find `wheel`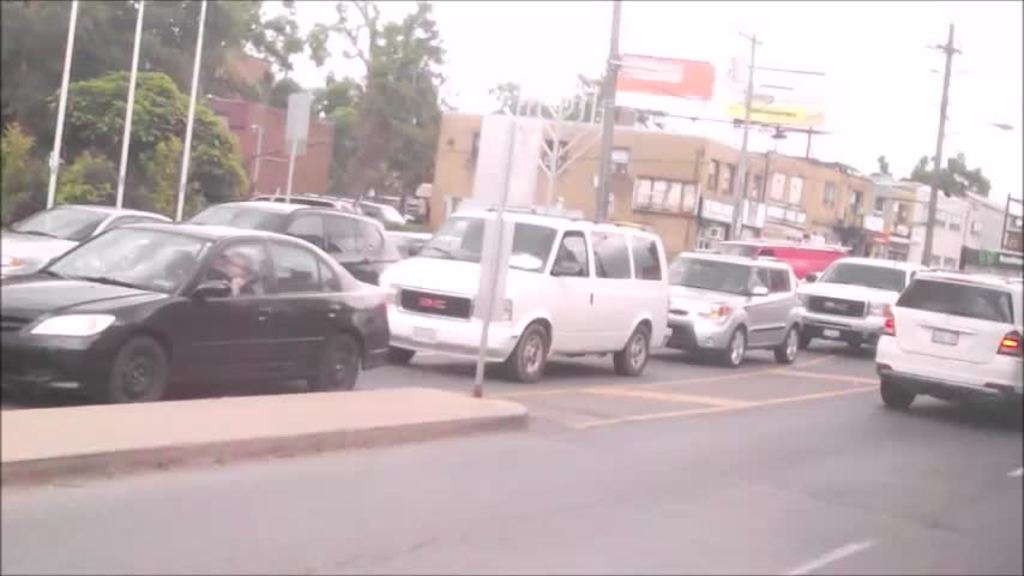
detection(107, 330, 171, 406)
